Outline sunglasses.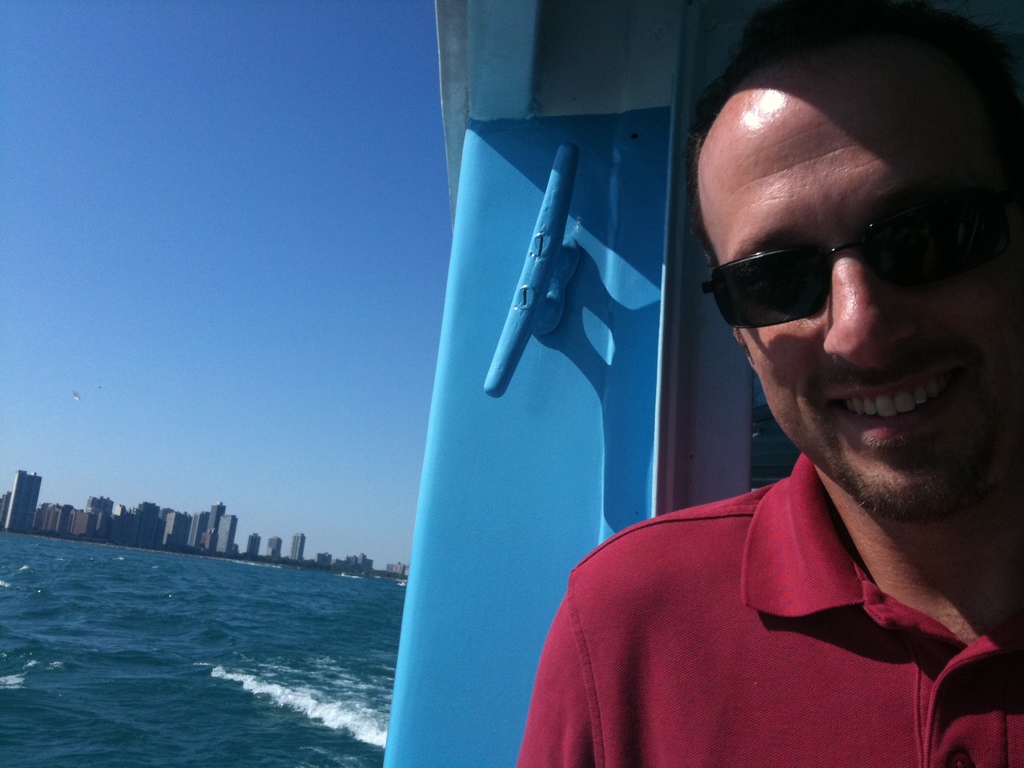
Outline: (702,193,1005,329).
